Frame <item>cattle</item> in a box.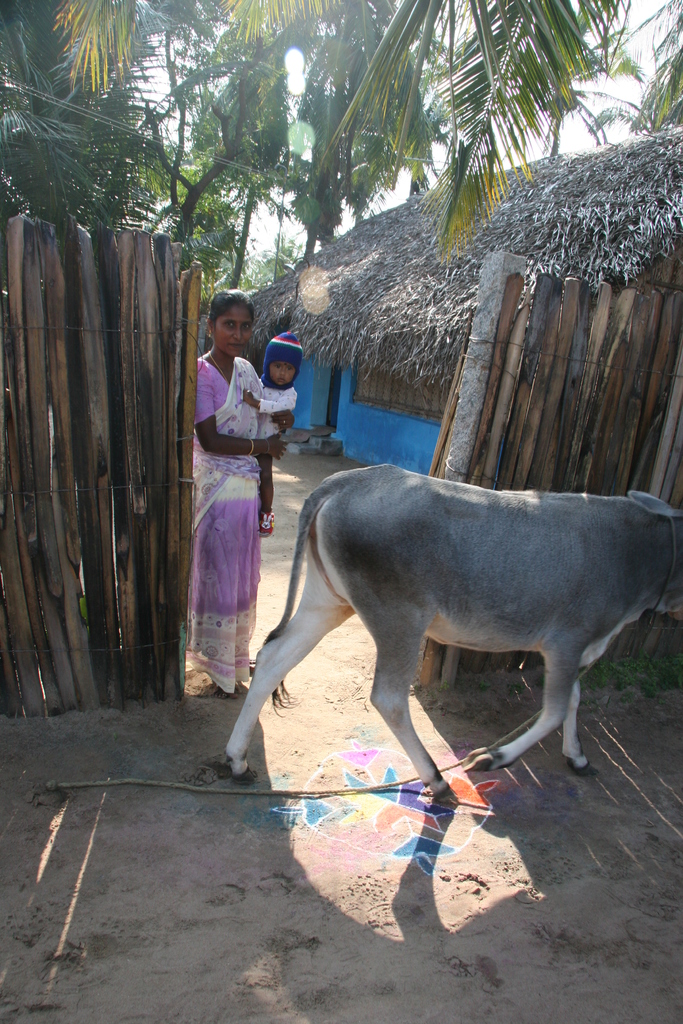
226/459/680/815.
